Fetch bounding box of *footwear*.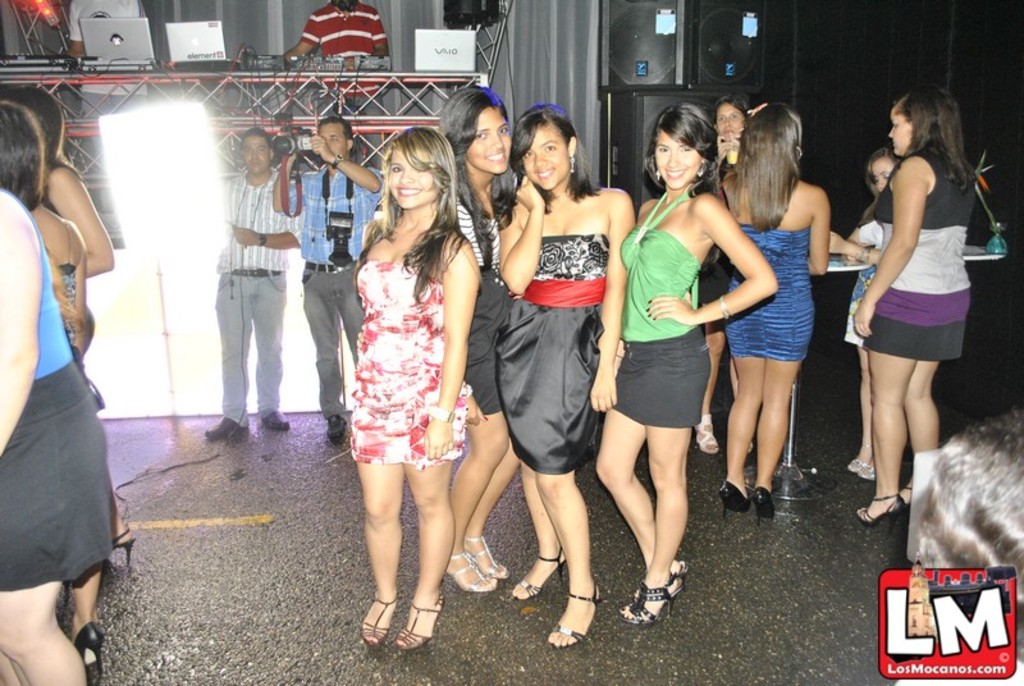
Bbox: x1=403 y1=591 x2=443 y2=646.
